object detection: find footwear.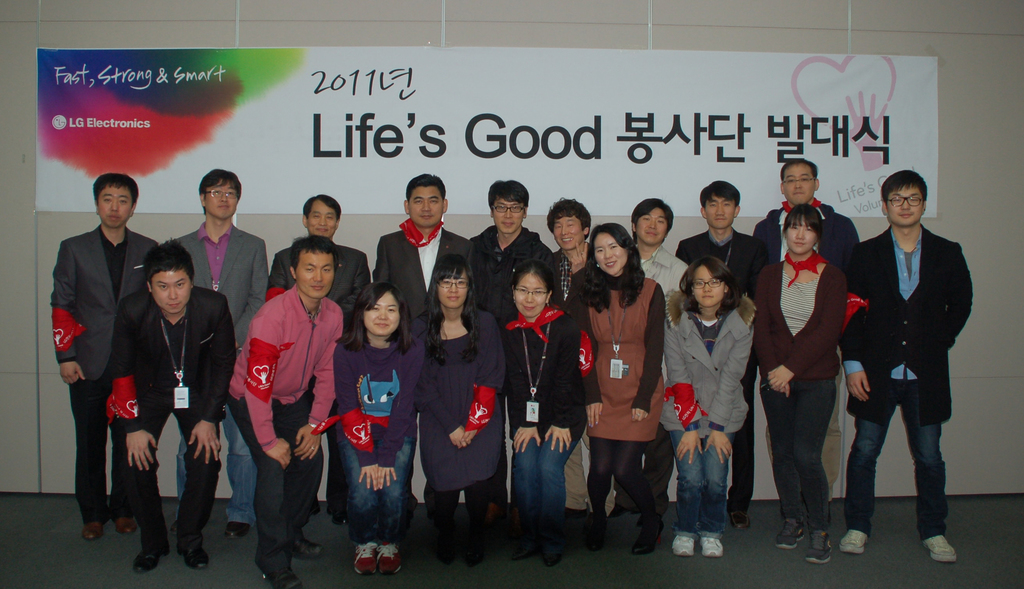
bbox=[298, 535, 326, 562].
